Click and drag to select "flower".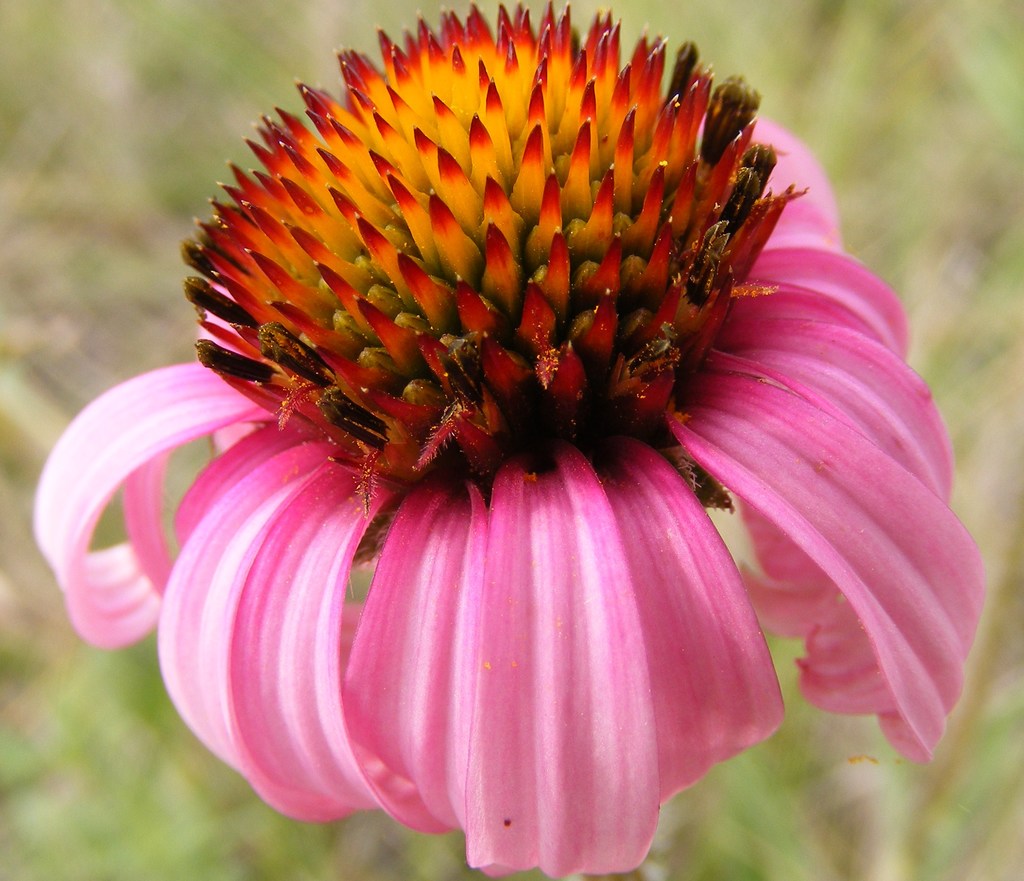
Selection: (43,22,930,870).
